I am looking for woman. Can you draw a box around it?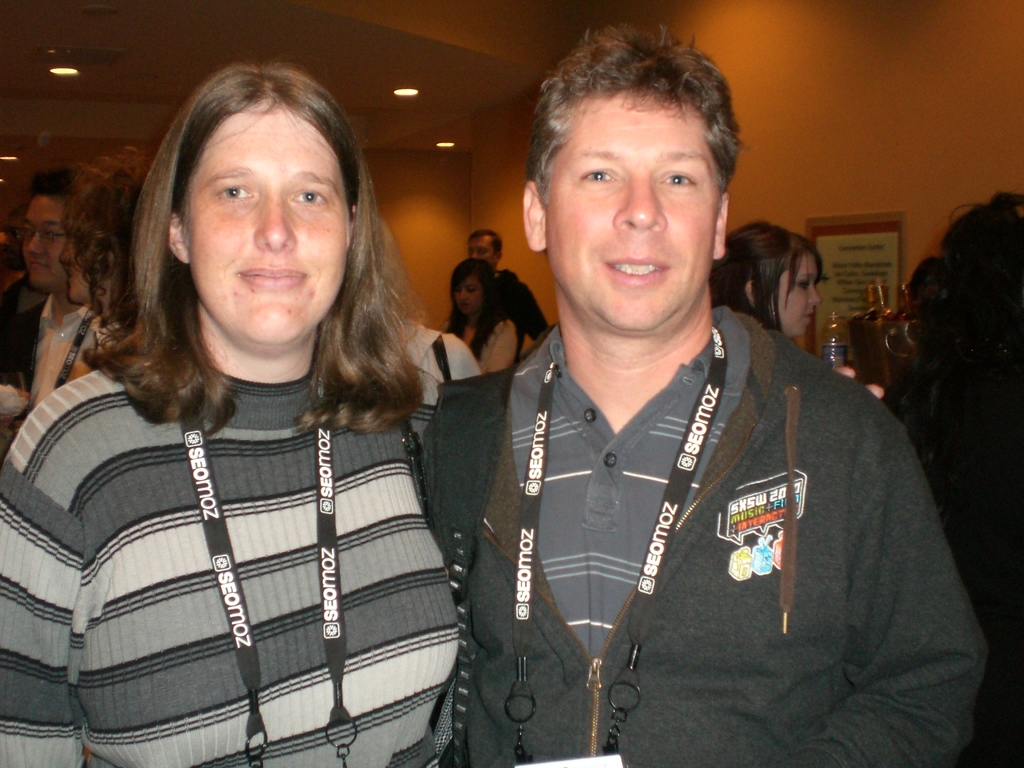
Sure, the bounding box is x1=442 y1=259 x2=540 y2=367.
